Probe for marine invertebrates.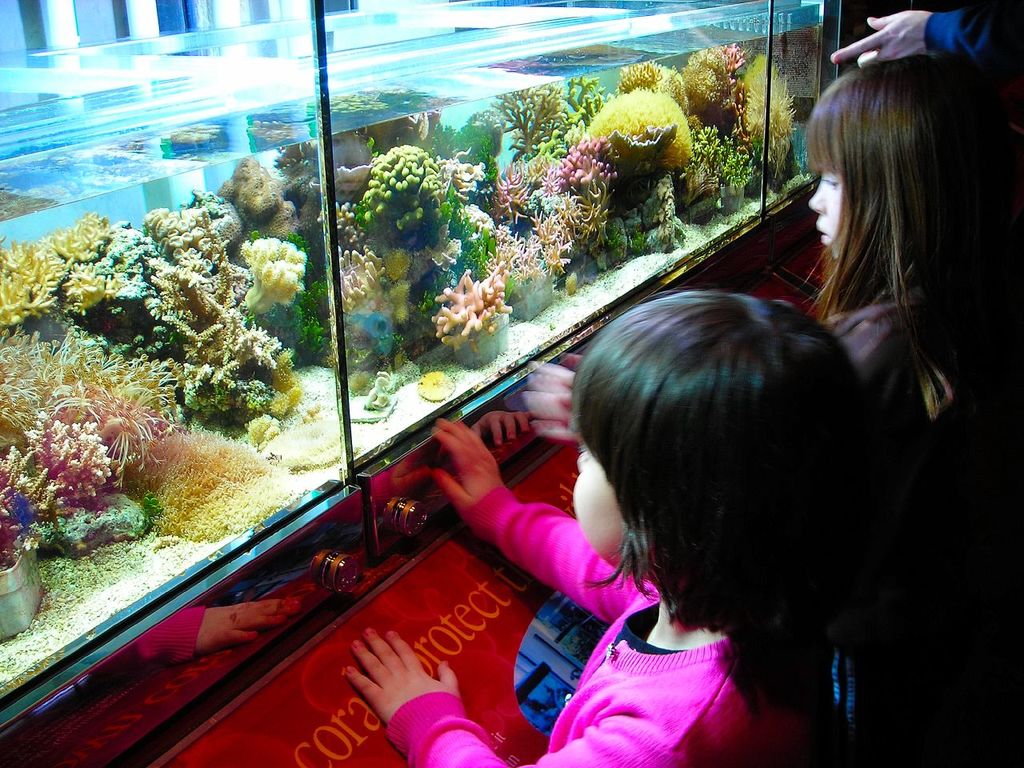
Probe result: (0,330,194,495).
